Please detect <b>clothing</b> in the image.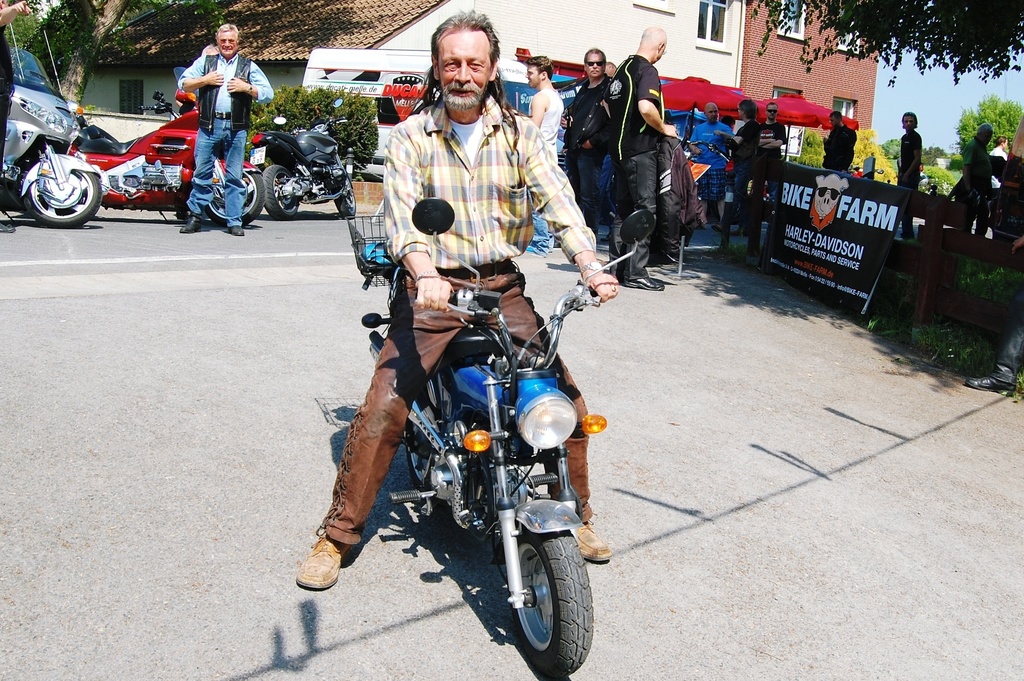
rect(656, 127, 697, 247).
